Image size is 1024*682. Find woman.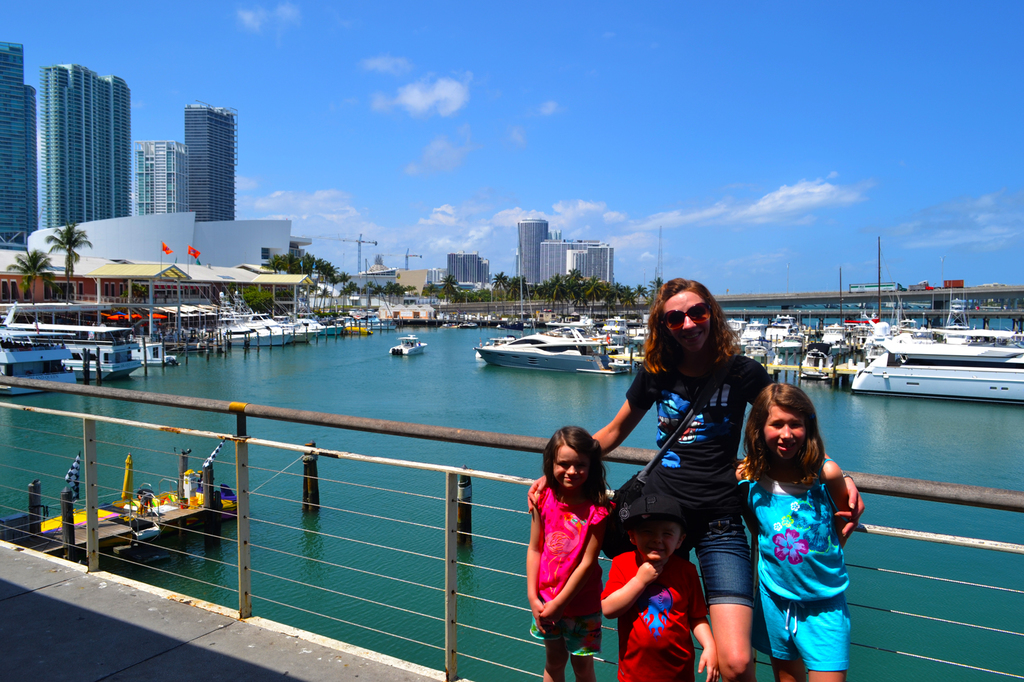
pyautogui.locateOnScreen(527, 273, 874, 681).
